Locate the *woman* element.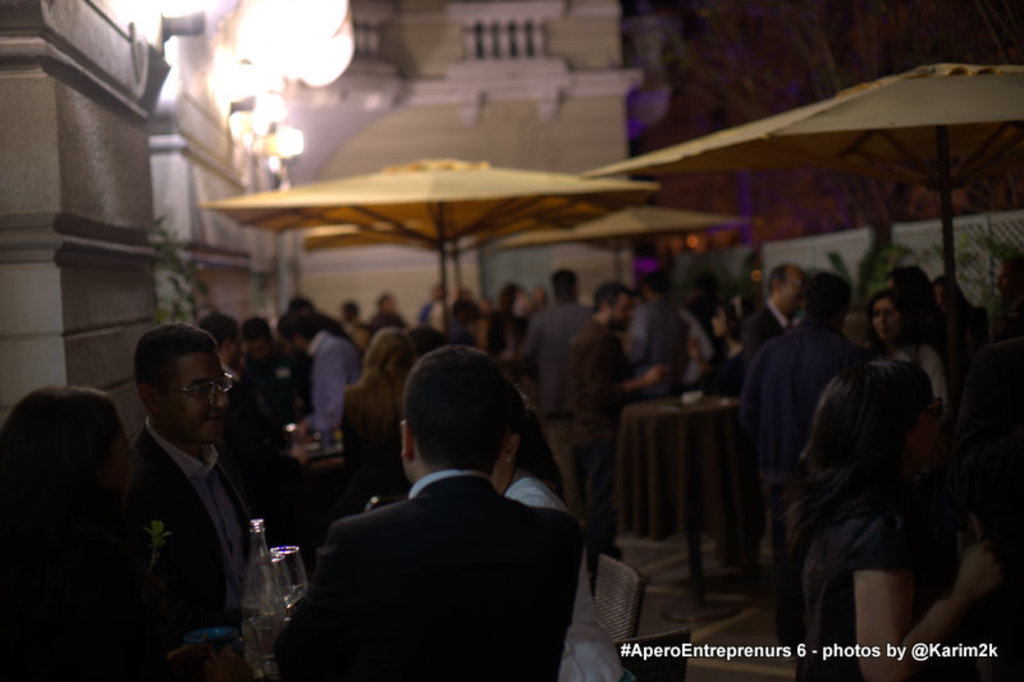
Element bbox: [x1=1, y1=377, x2=238, y2=681].
